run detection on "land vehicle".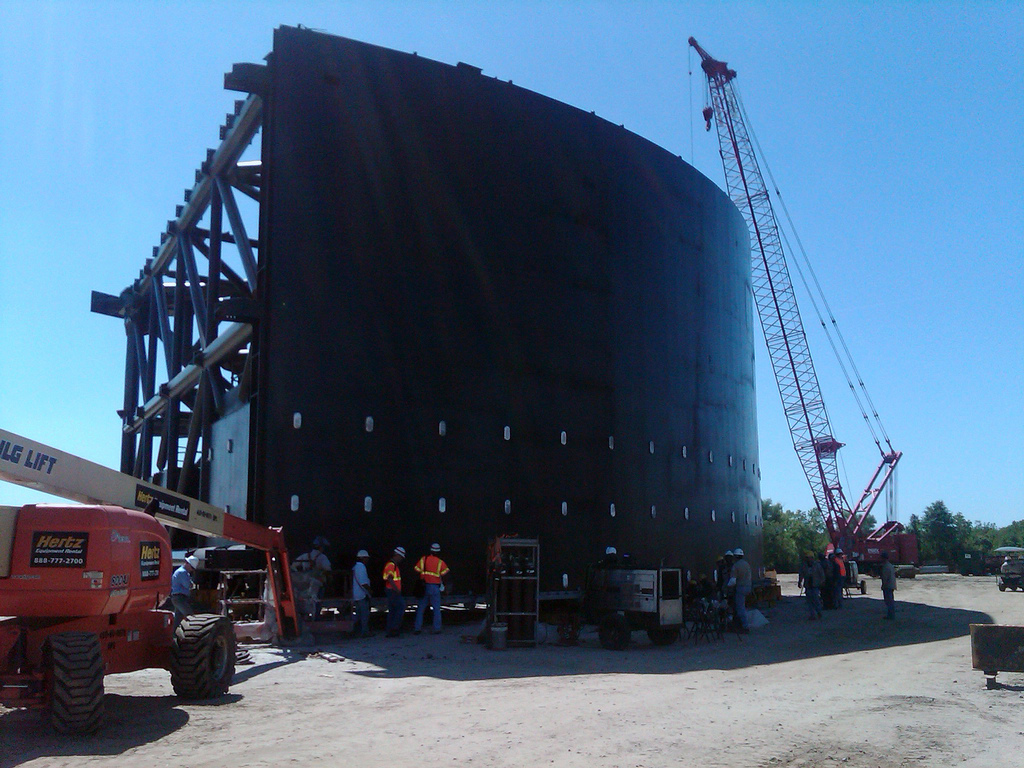
Result: rect(0, 515, 231, 721).
